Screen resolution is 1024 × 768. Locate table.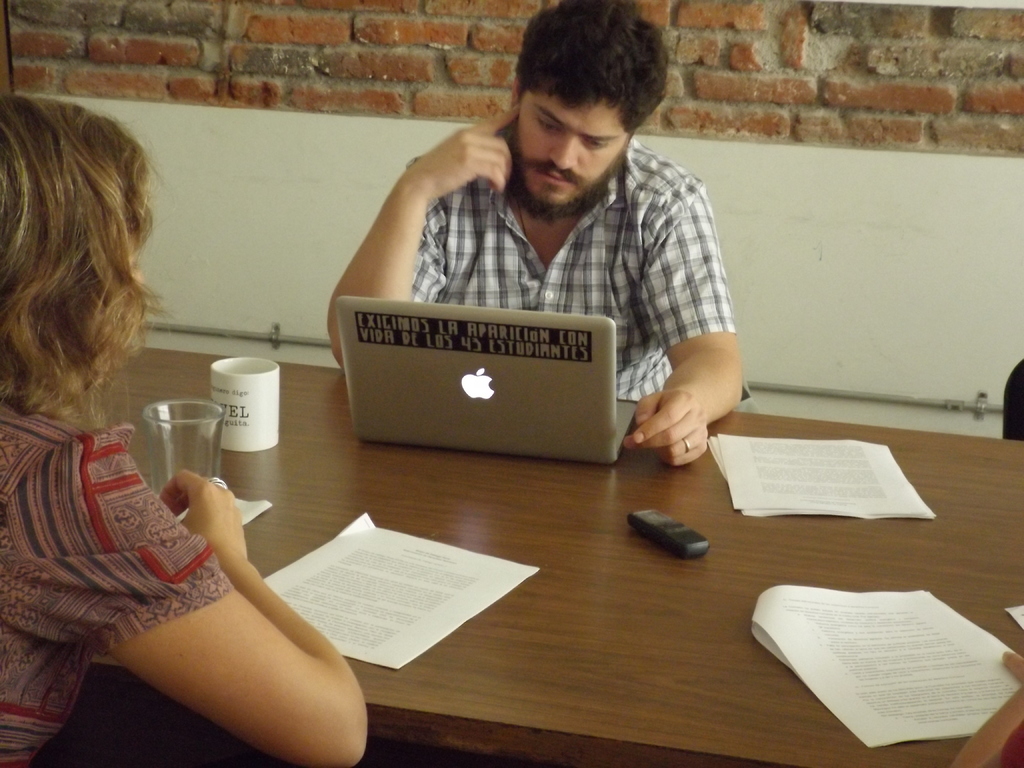
(x1=54, y1=315, x2=1005, y2=767).
